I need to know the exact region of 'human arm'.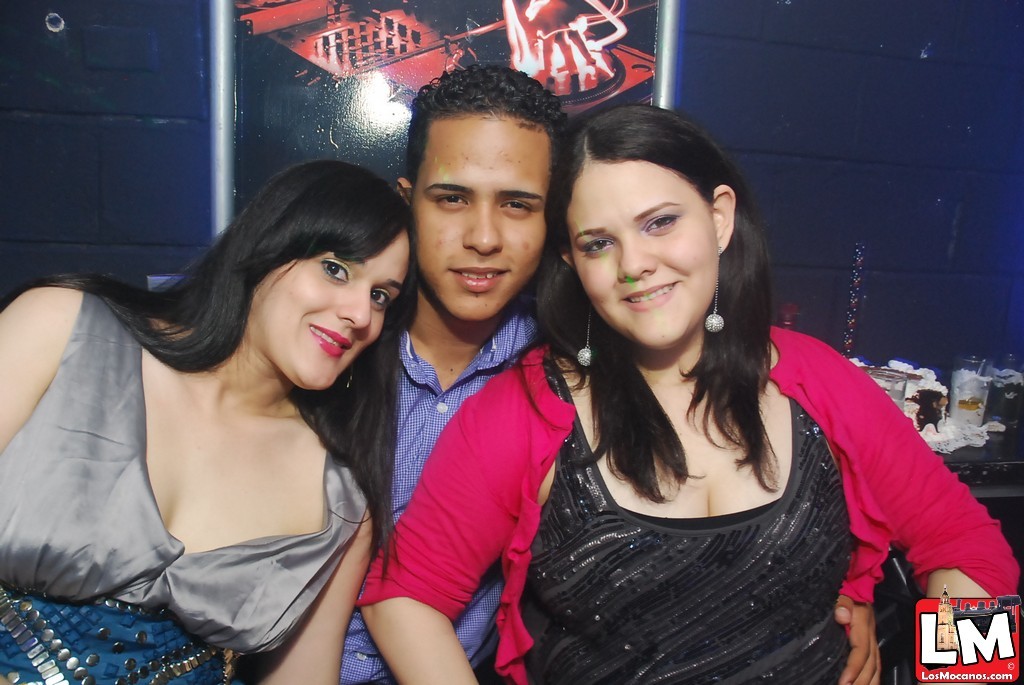
Region: [0,275,116,446].
